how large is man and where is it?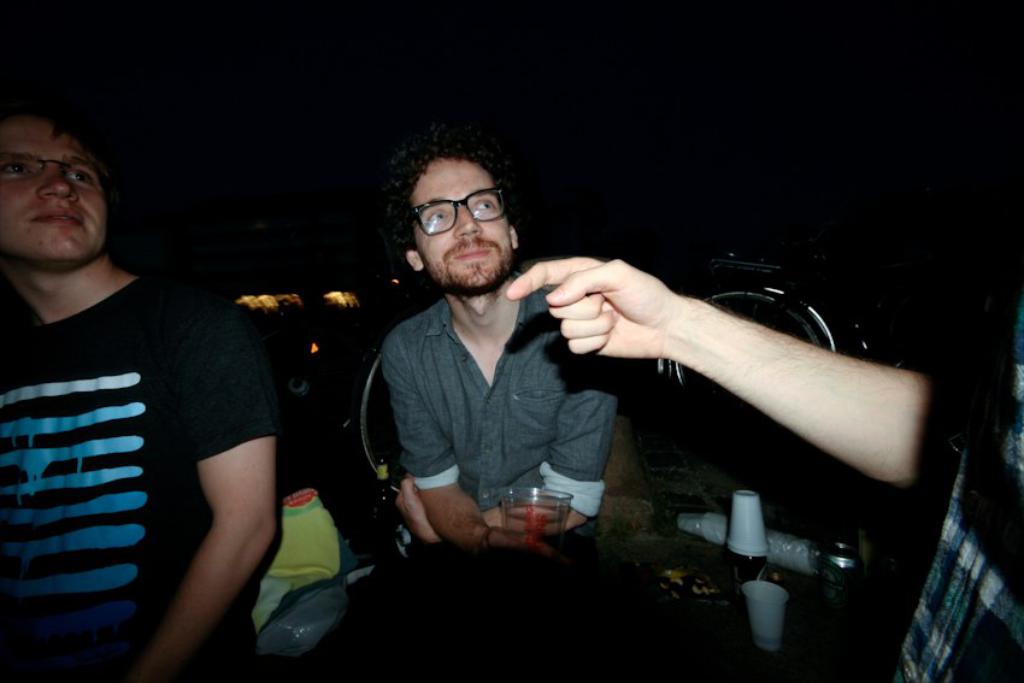
Bounding box: x1=0, y1=93, x2=281, y2=682.
